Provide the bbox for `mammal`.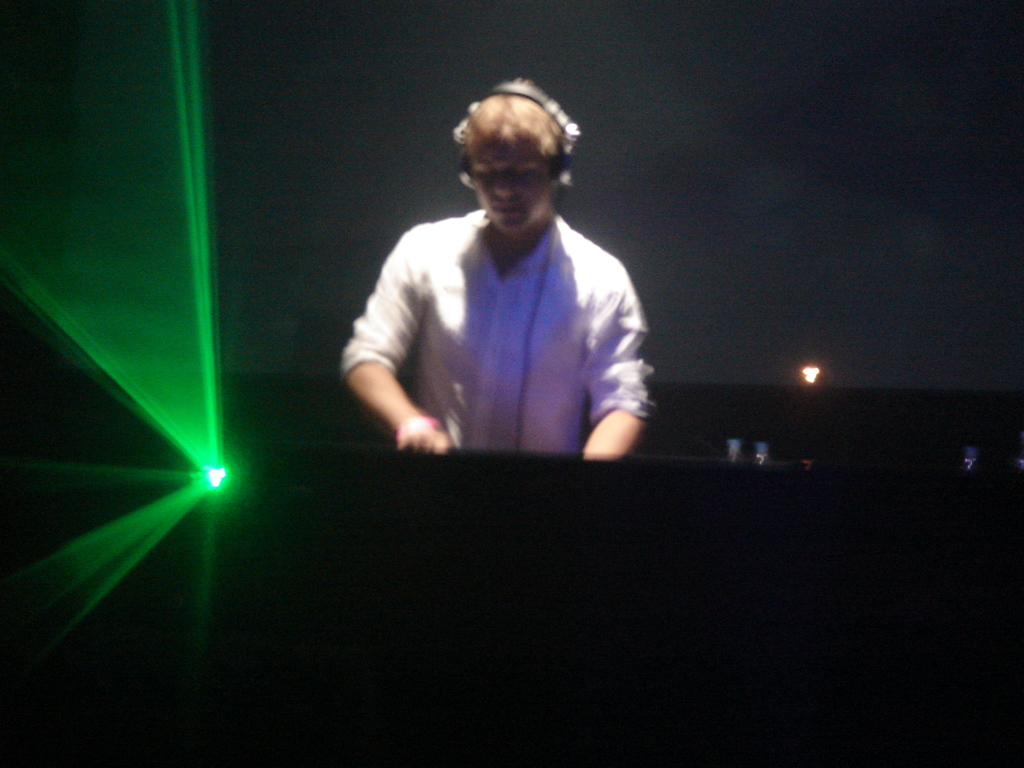
rect(332, 49, 663, 518).
